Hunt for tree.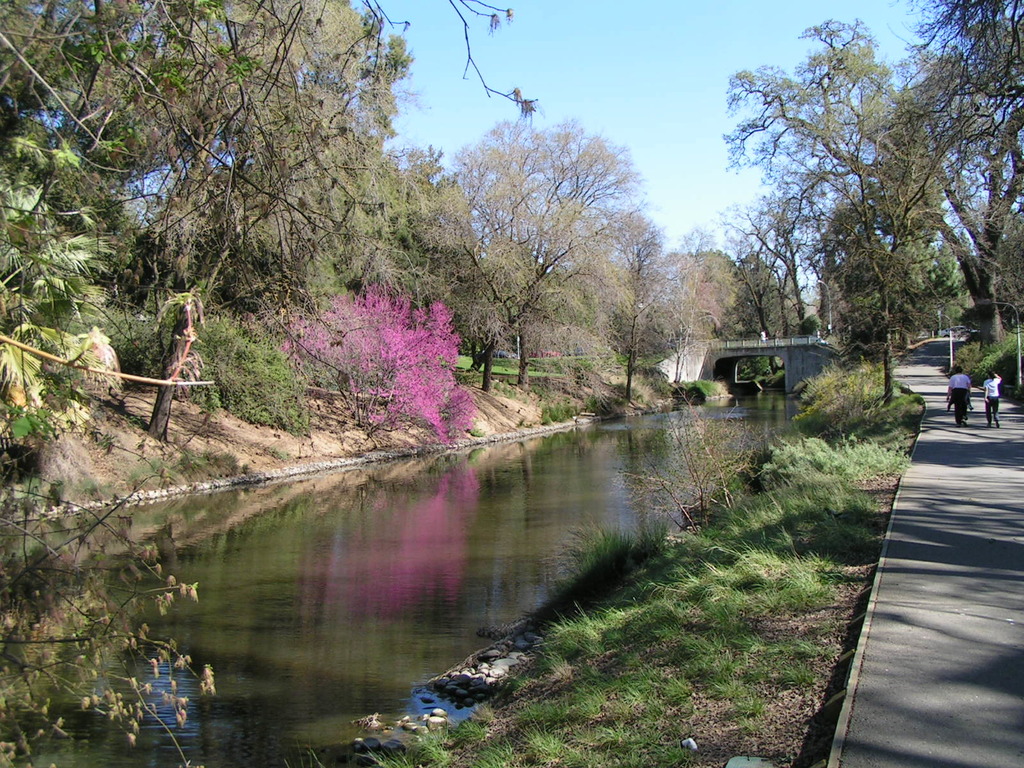
Hunted down at 715, 15, 945, 404.
